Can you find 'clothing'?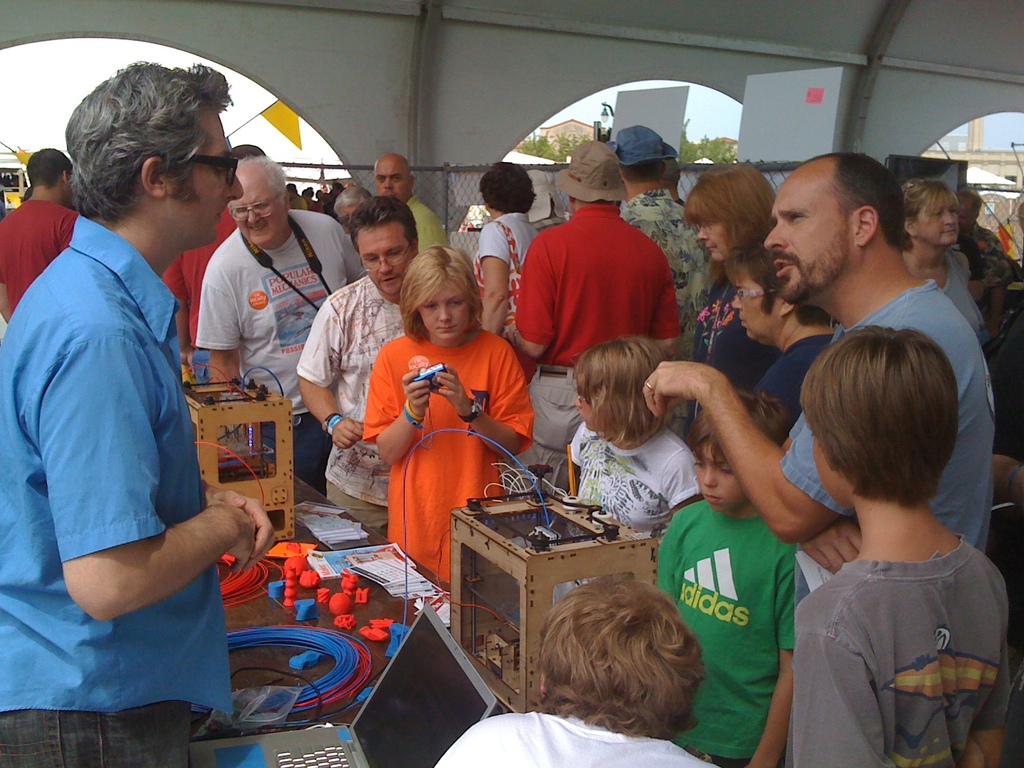
Yes, bounding box: locate(524, 210, 680, 452).
